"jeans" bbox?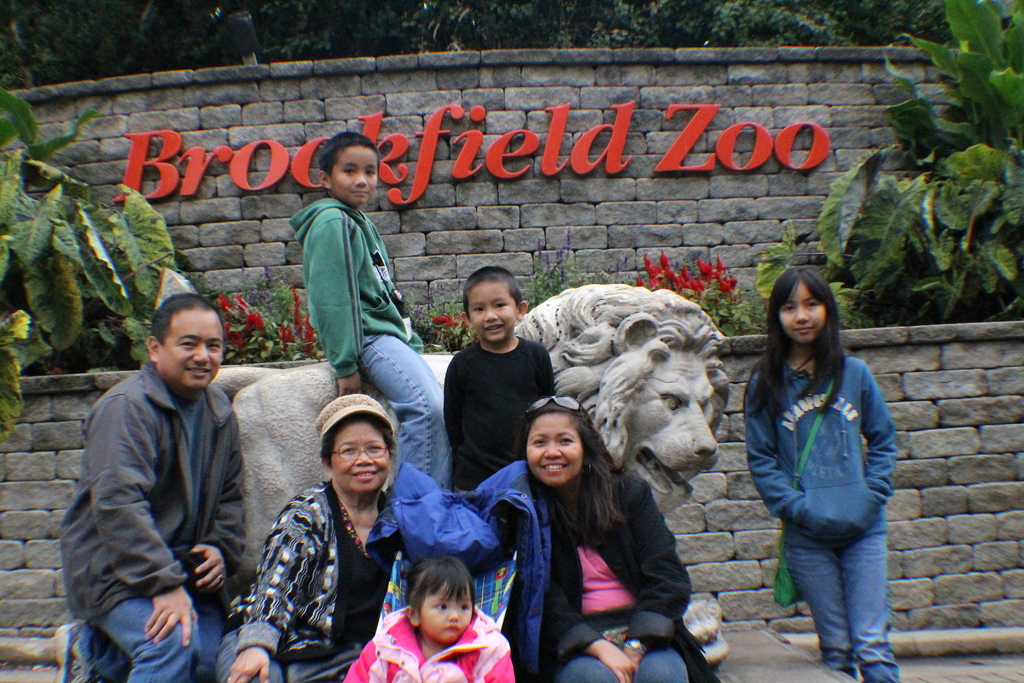
785 529 900 682
